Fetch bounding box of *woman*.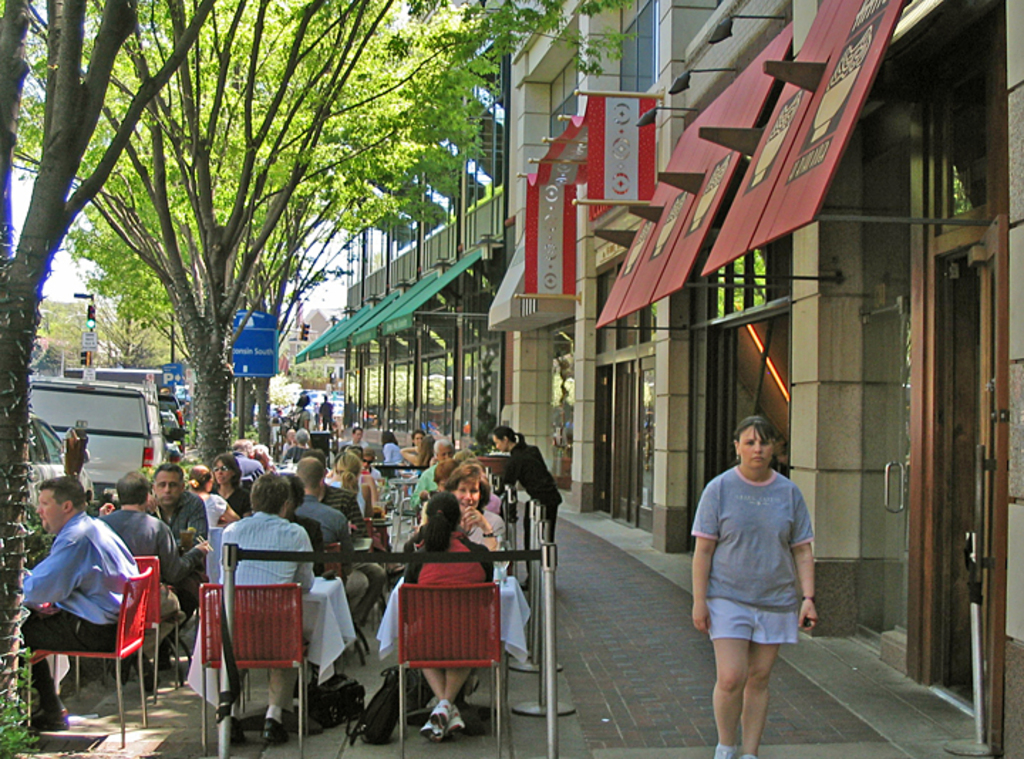
Bbox: left=428, top=462, right=509, bottom=574.
